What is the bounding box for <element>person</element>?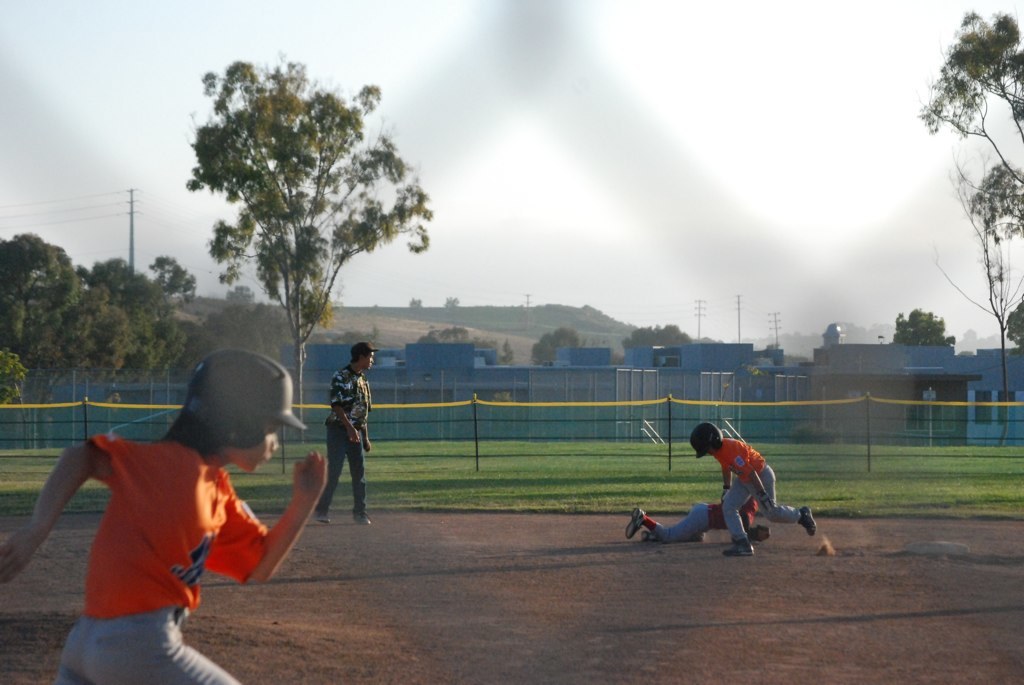
BBox(311, 342, 372, 533).
